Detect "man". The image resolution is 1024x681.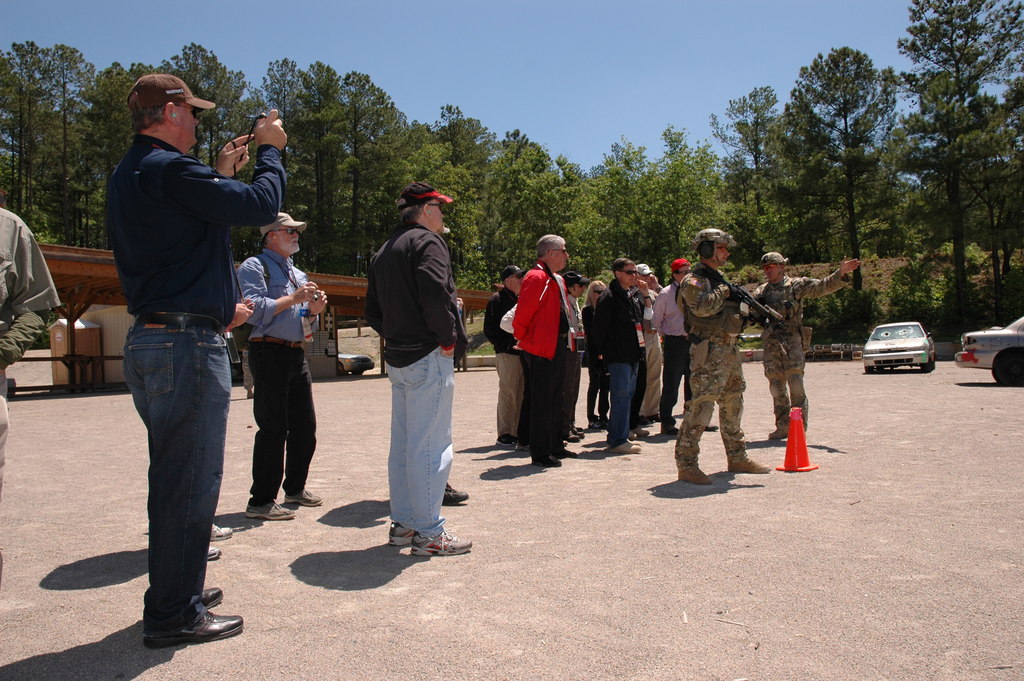
{"x1": 480, "y1": 263, "x2": 532, "y2": 453}.
